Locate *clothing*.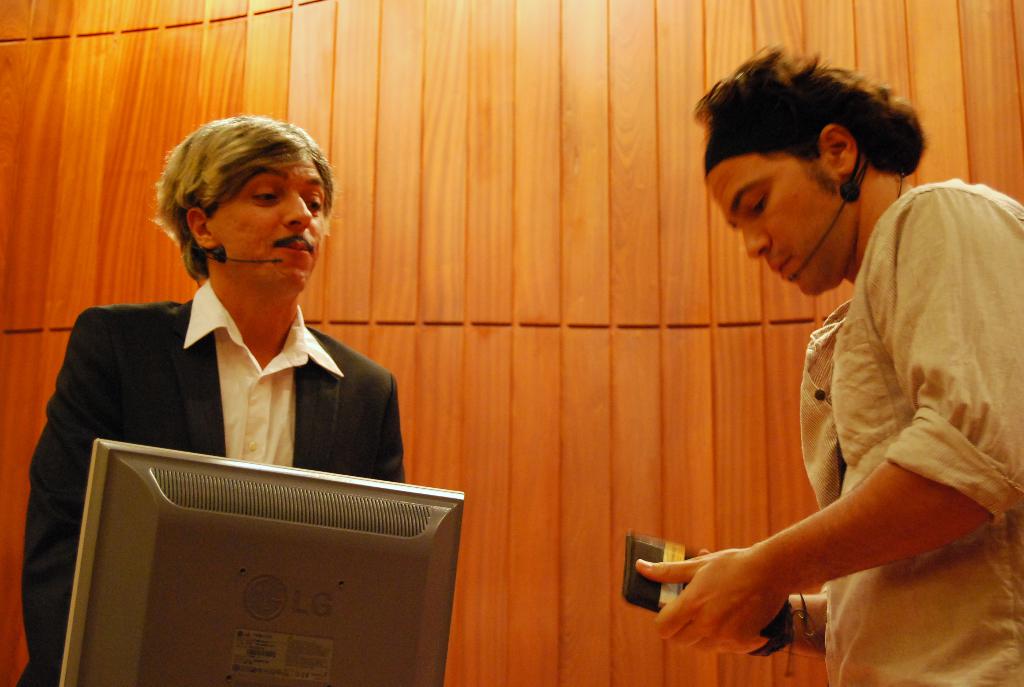
Bounding box: rect(803, 179, 1023, 686).
